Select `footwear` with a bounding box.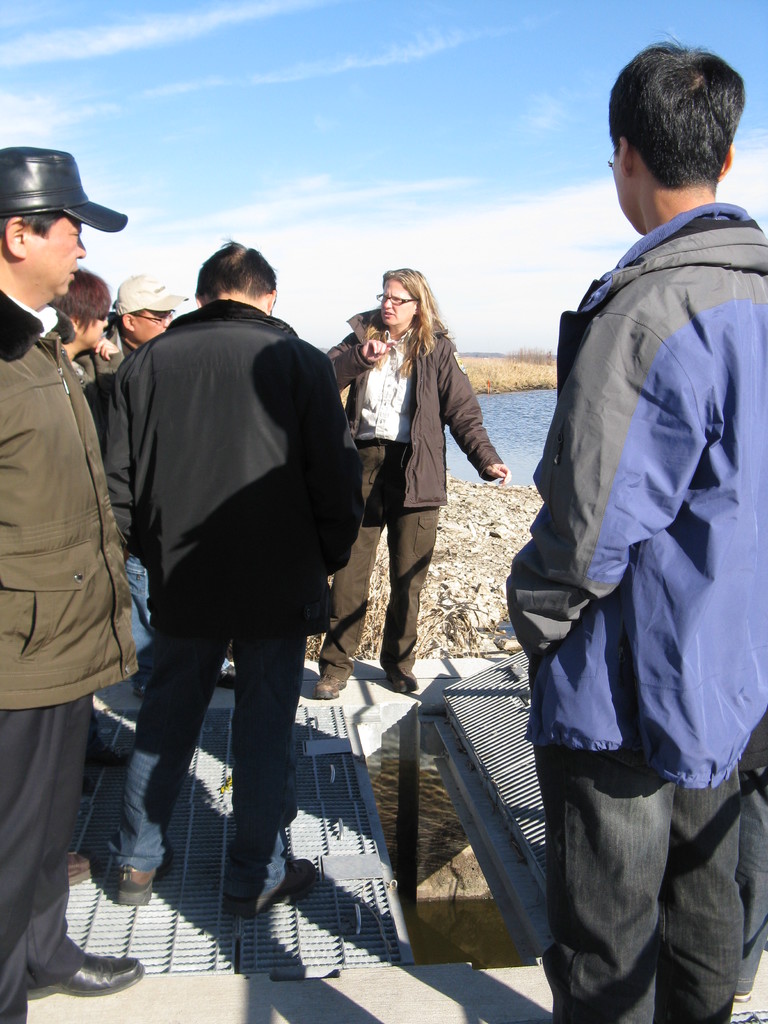
84,743,132,764.
